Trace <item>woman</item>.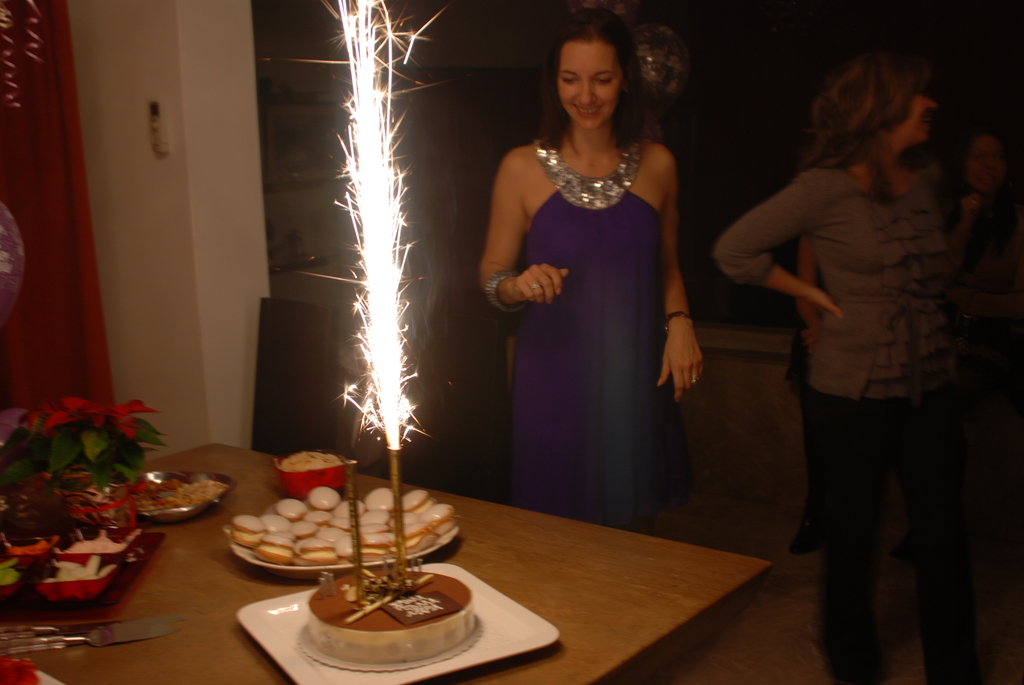
Traced to left=712, top=33, right=989, bottom=684.
